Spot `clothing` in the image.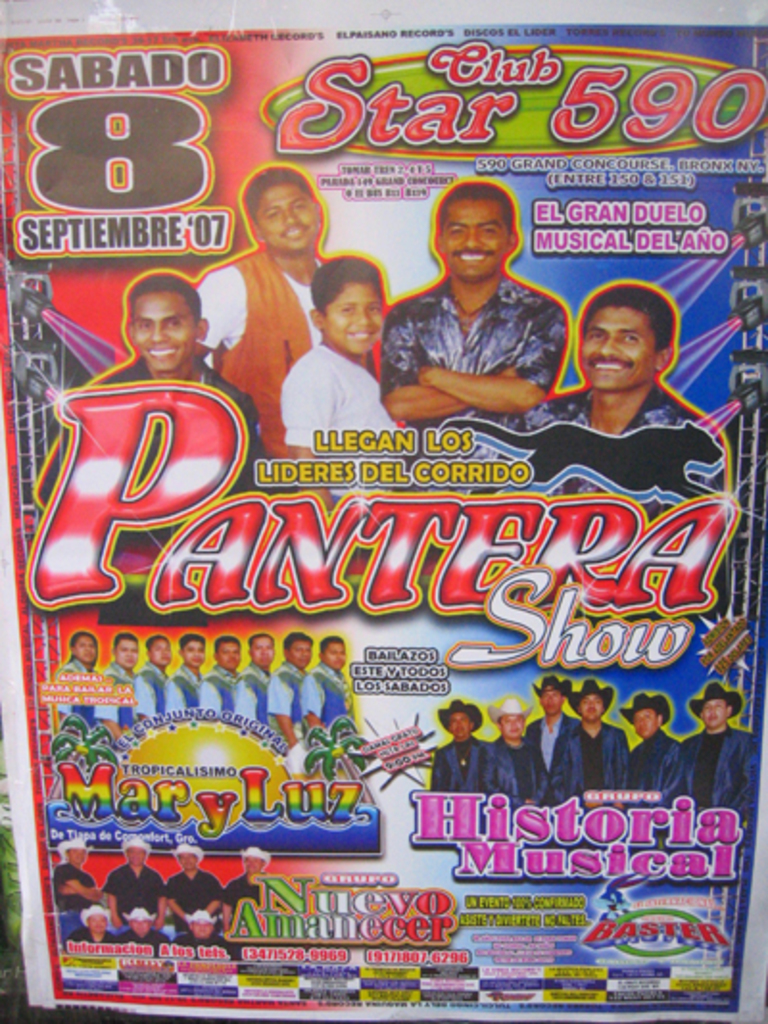
`clothing` found at Rect(31, 365, 257, 605).
